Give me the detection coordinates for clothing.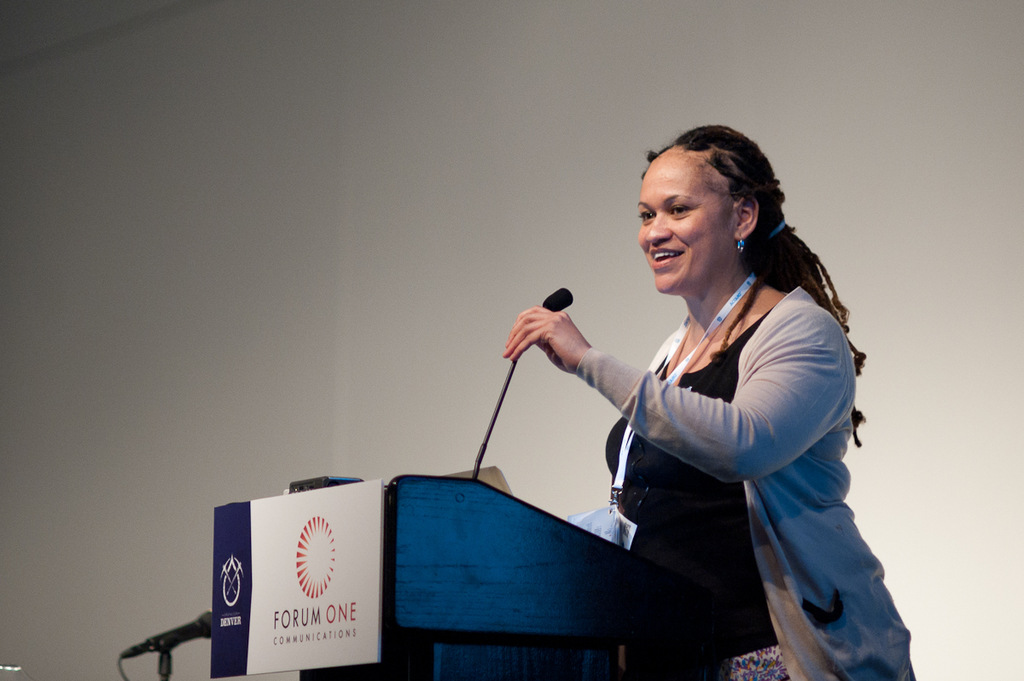
select_region(534, 234, 868, 628).
